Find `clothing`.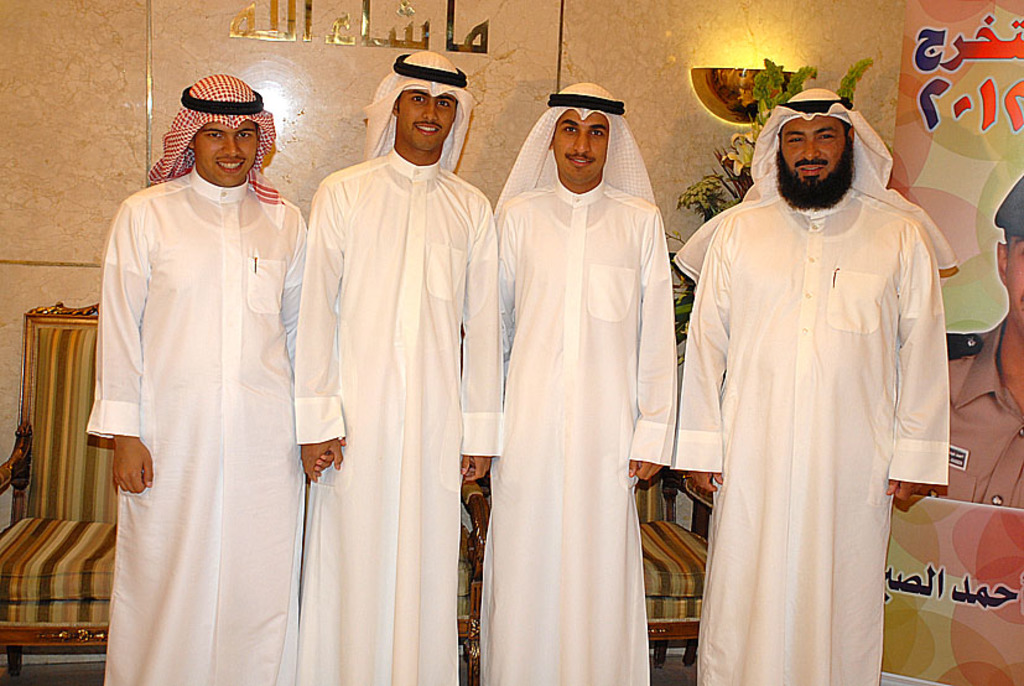
region(727, 89, 909, 213).
